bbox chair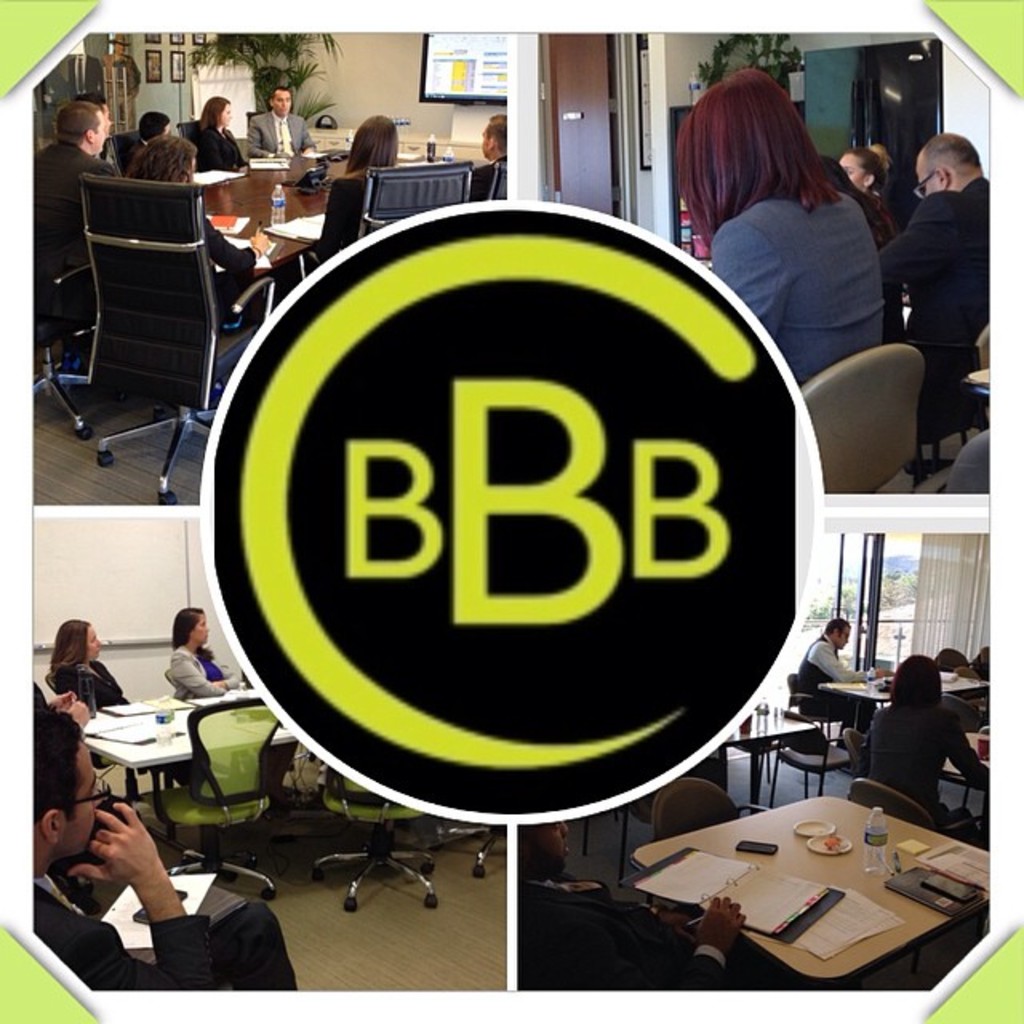
{"left": 848, "top": 774, "right": 976, "bottom": 842}
